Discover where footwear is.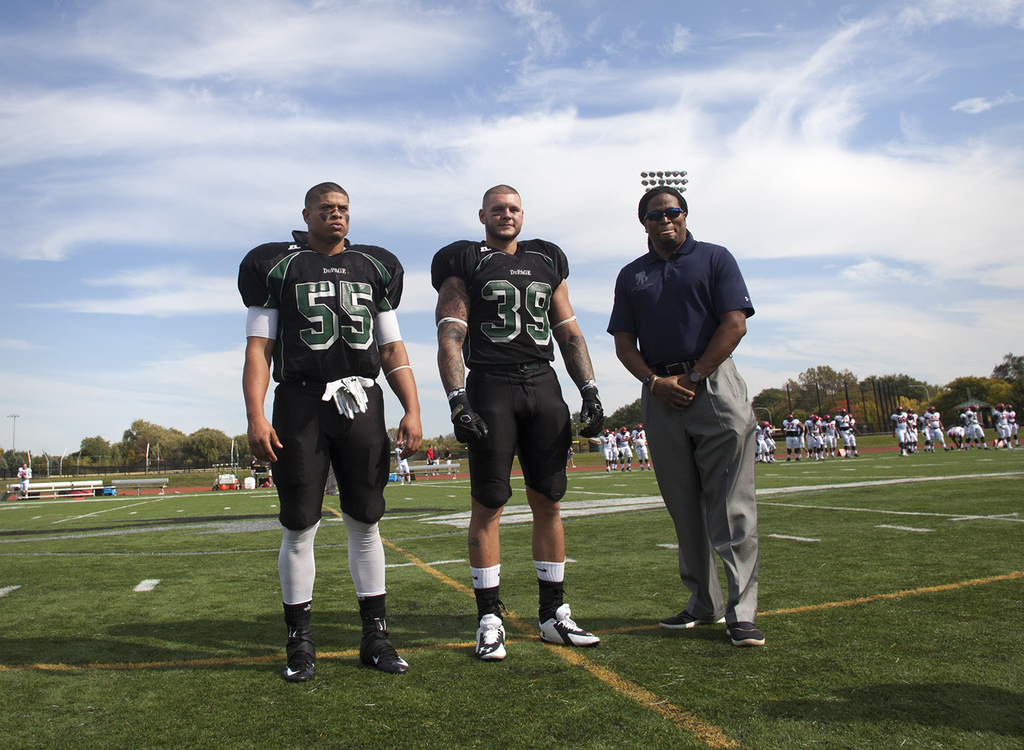
Discovered at {"x1": 476, "y1": 613, "x2": 506, "y2": 664}.
